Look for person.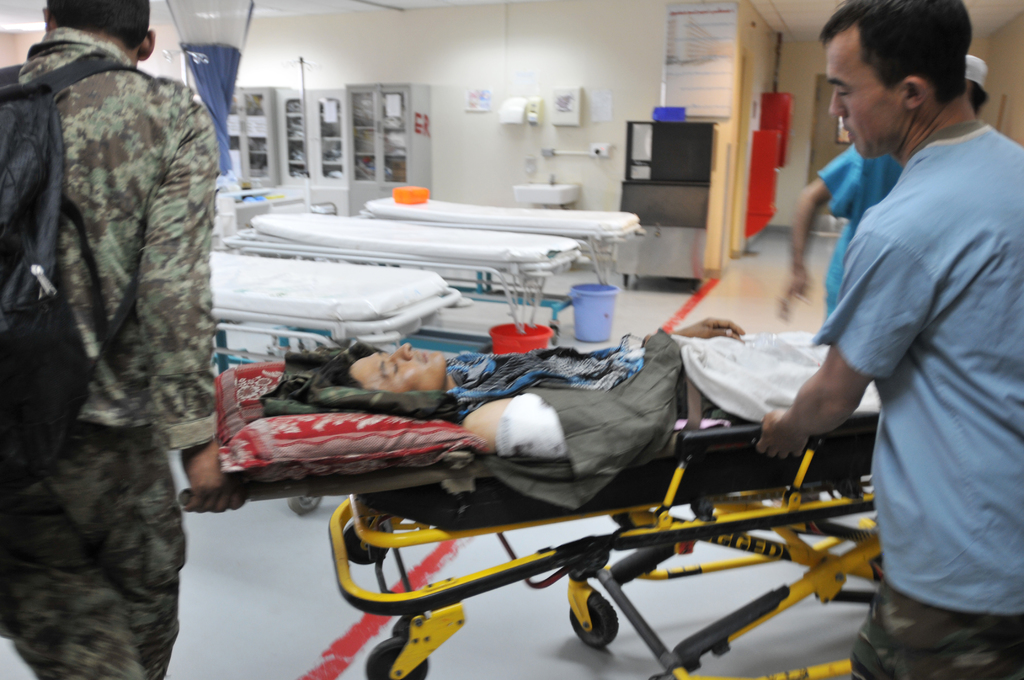
Found: [x1=754, y1=0, x2=1023, y2=679].
